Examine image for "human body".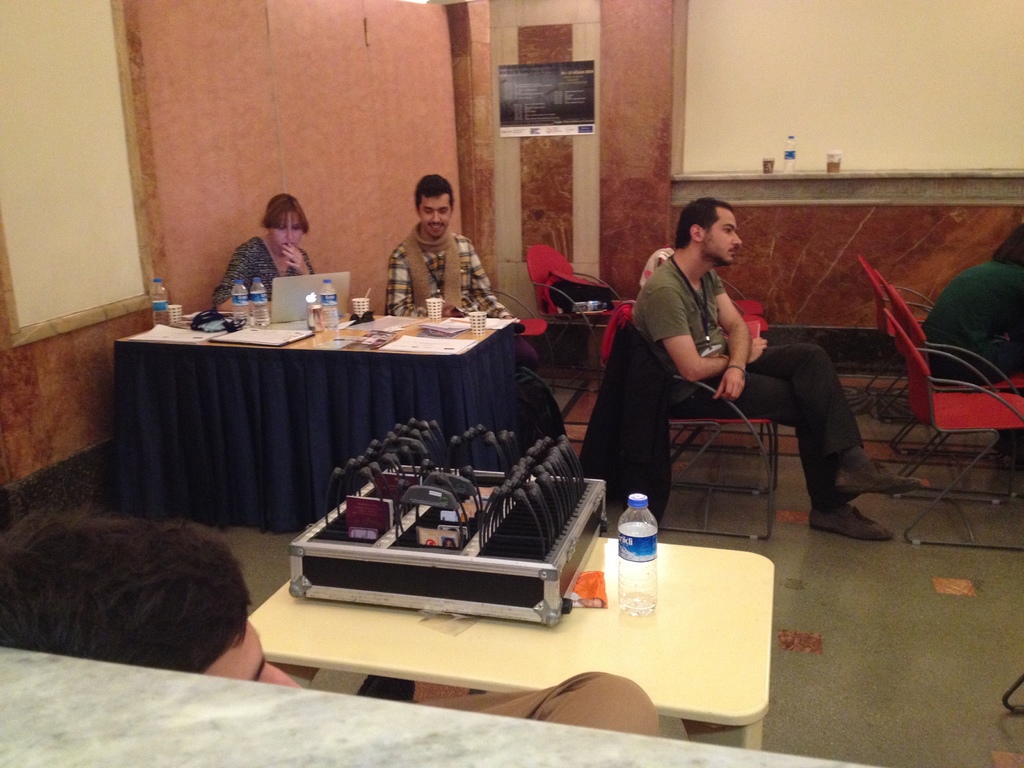
Examination result: 387:169:562:448.
